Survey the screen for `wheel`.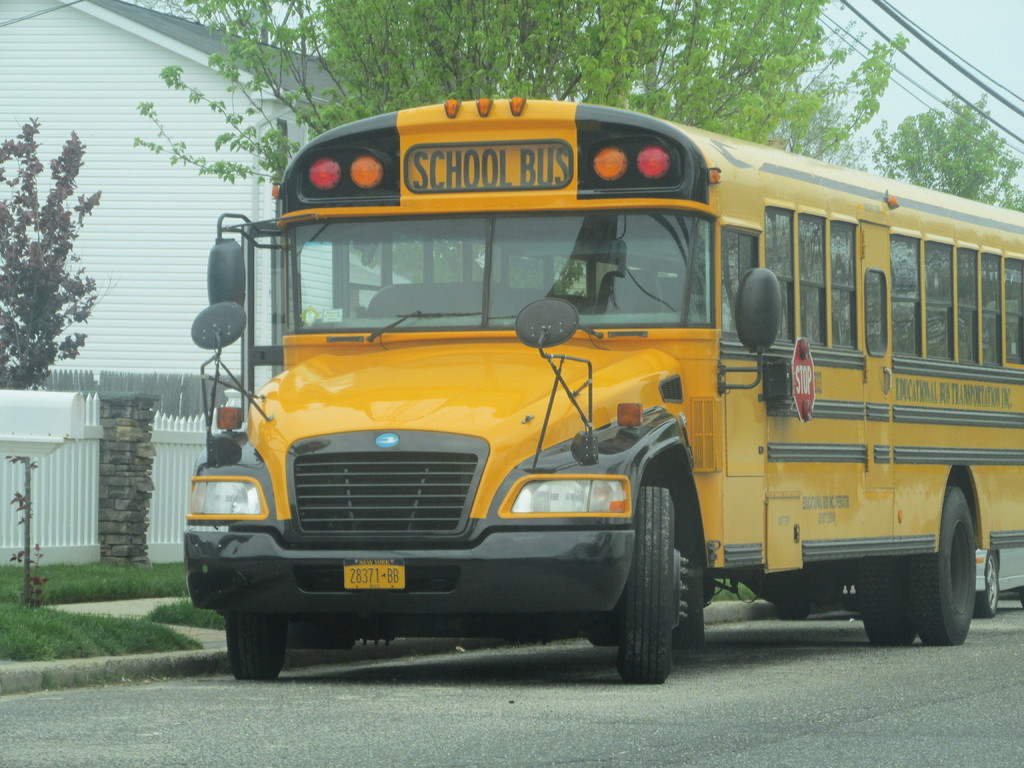
Survey found: region(604, 465, 698, 689).
